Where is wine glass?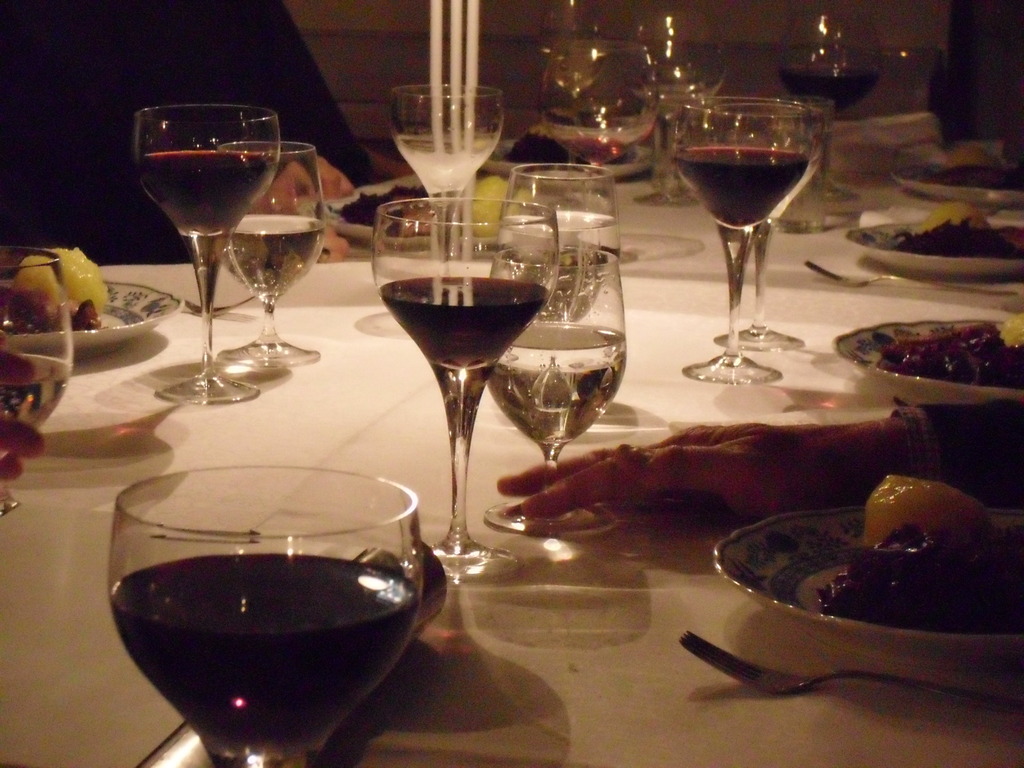
bbox(486, 245, 629, 535).
